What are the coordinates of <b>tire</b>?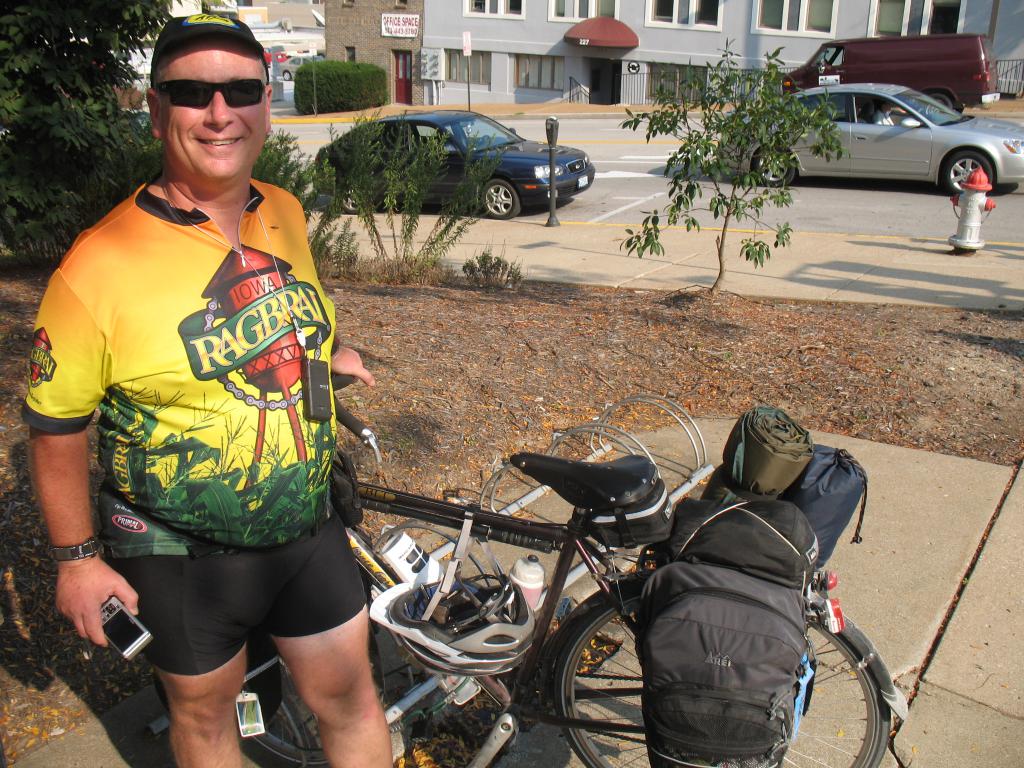
pyautogui.locateOnScreen(241, 648, 433, 767).
